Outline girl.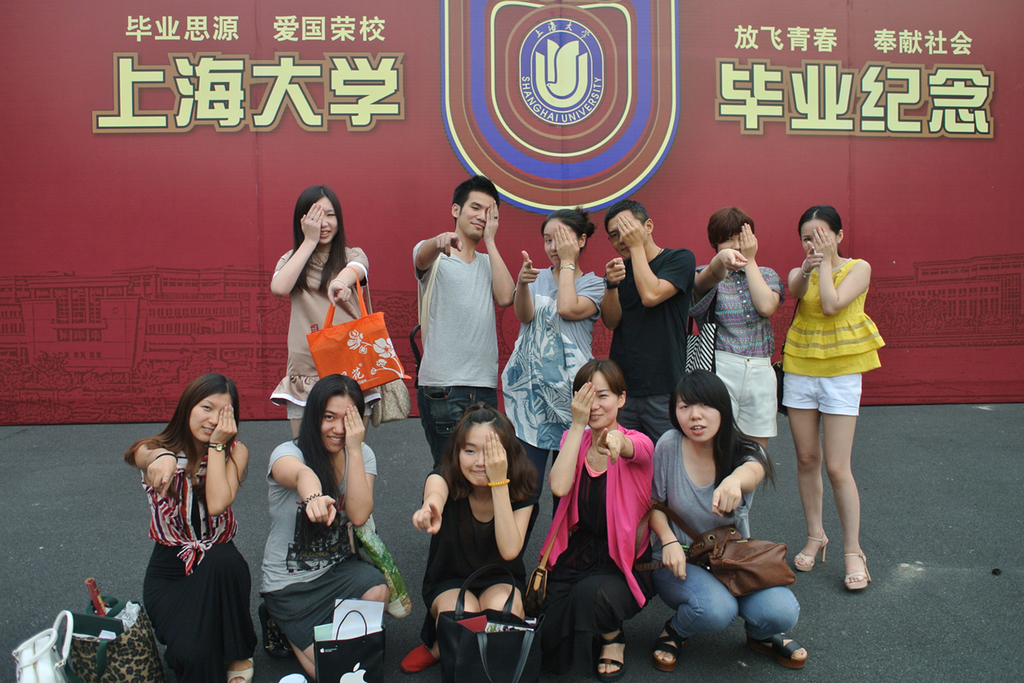
Outline: 511, 207, 602, 507.
